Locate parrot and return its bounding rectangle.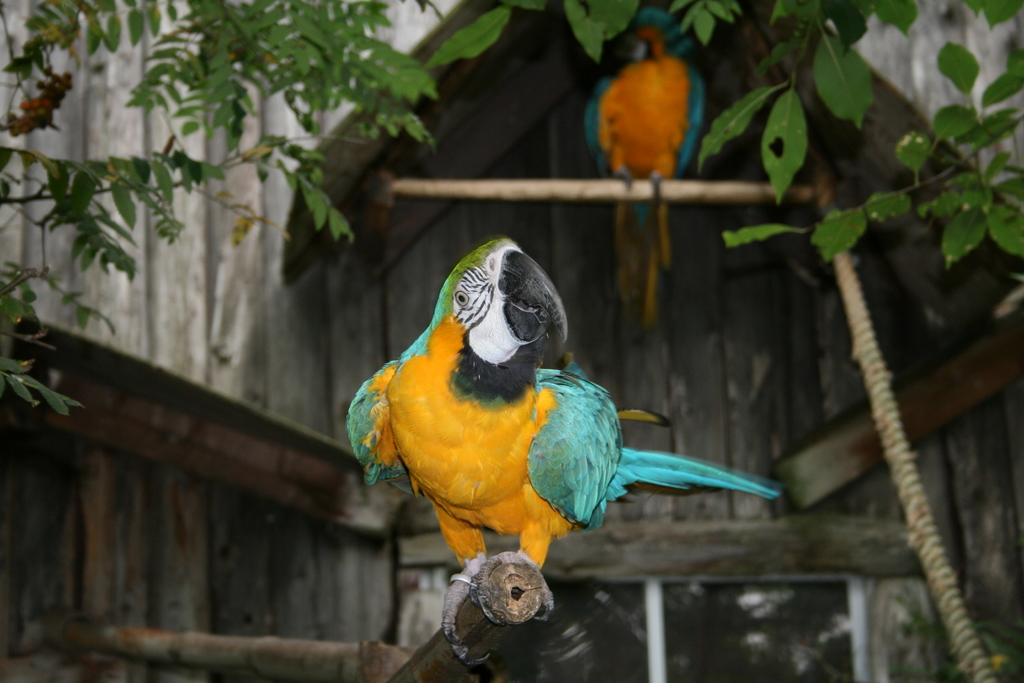
582:2:701:325.
